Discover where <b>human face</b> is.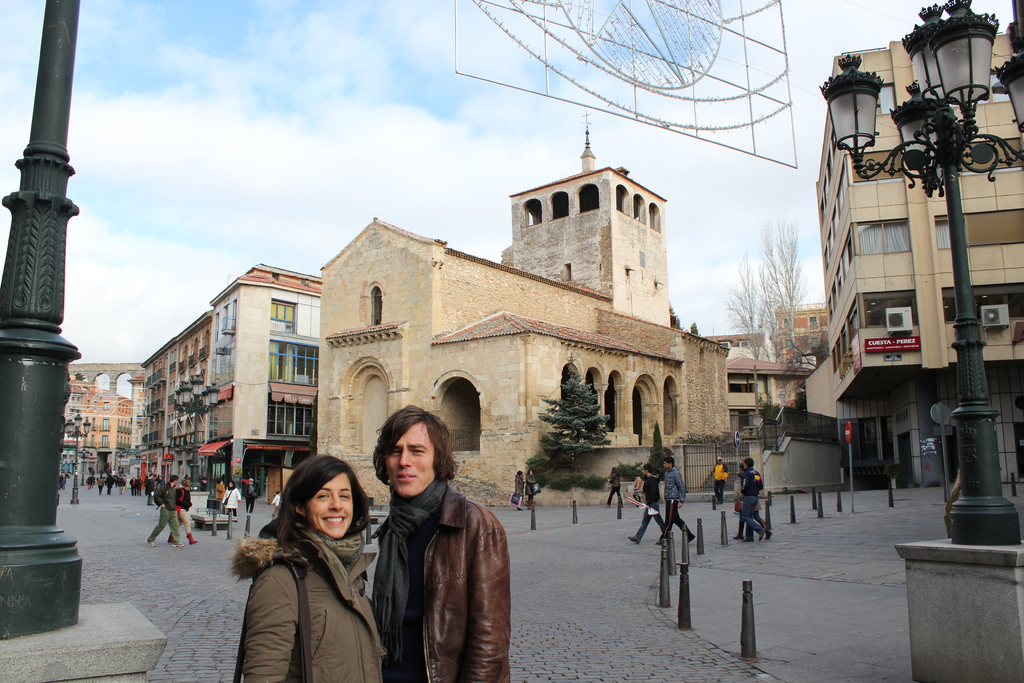
Discovered at (x1=307, y1=474, x2=356, y2=541).
